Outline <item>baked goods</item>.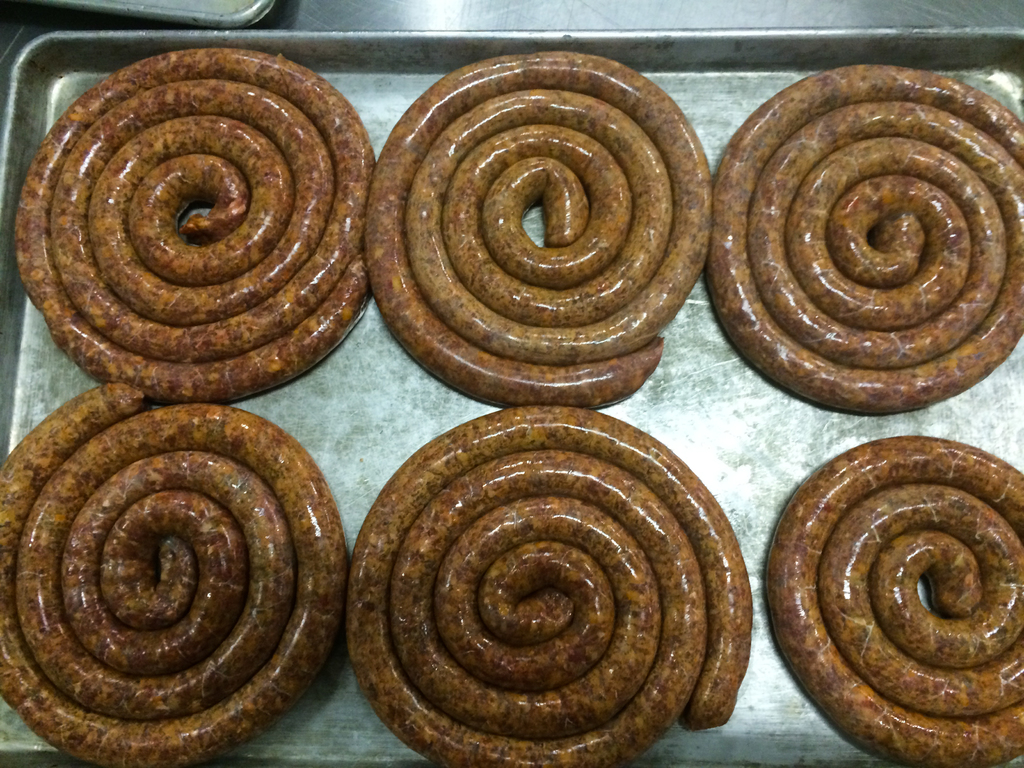
Outline: 0/378/346/765.
